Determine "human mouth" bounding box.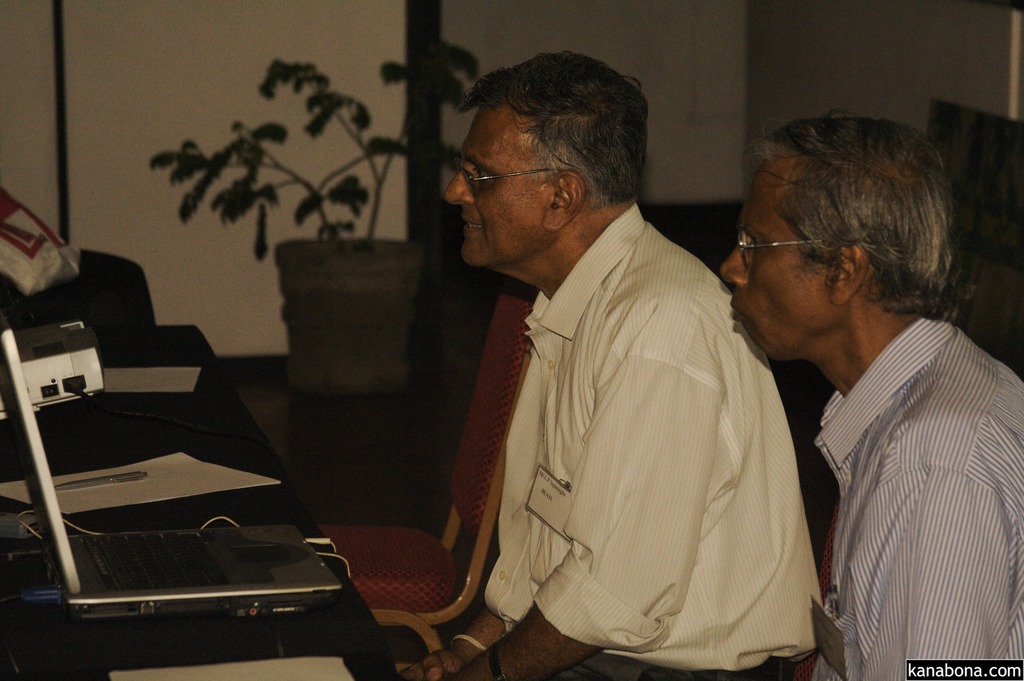
Determined: {"x1": 463, "y1": 211, "x2": 482, "y2": 230}.
